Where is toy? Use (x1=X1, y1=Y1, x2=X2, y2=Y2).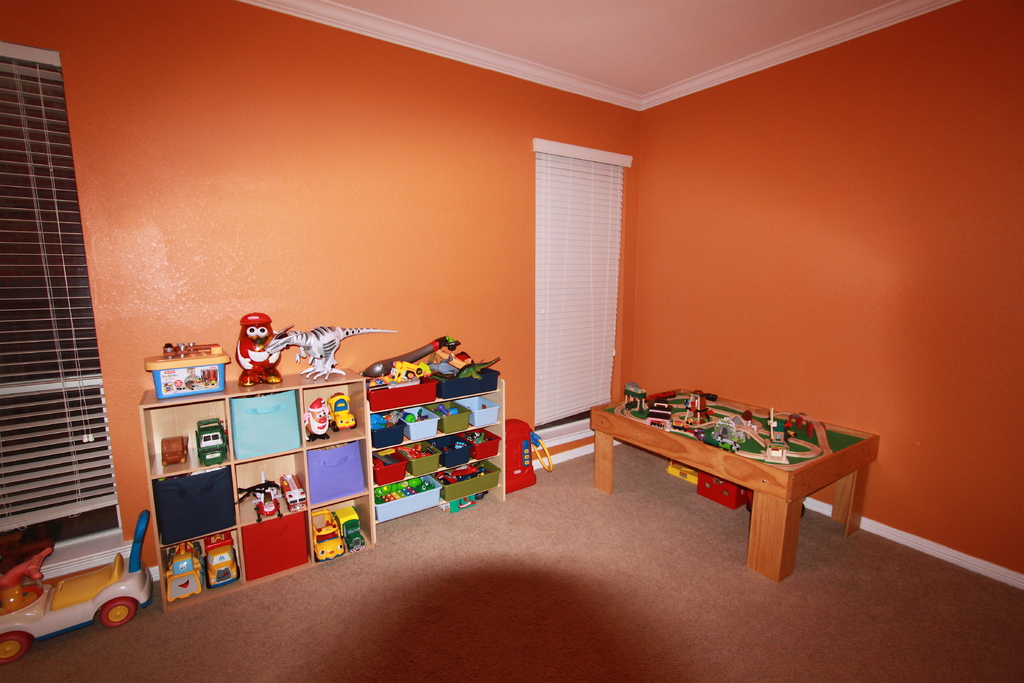
(x1=707, y1=415, x2=748, y2=451).
